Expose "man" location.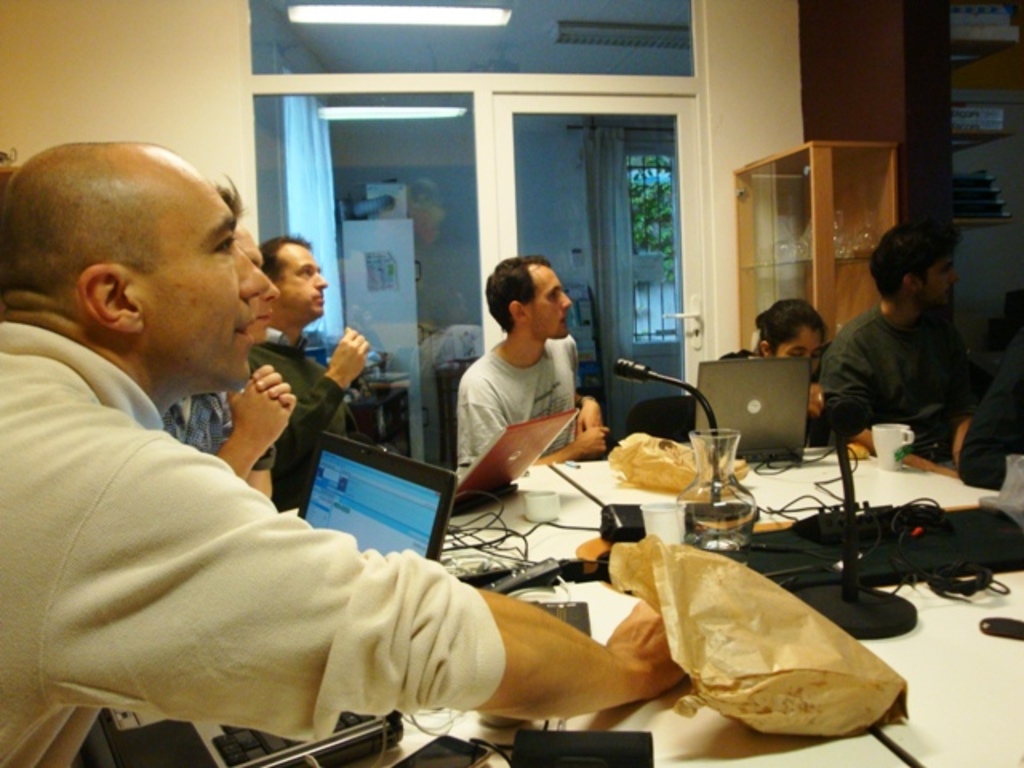
Exposed at {"x1": 808, "y1": 238, "x2": 989, "y2": 478}.
